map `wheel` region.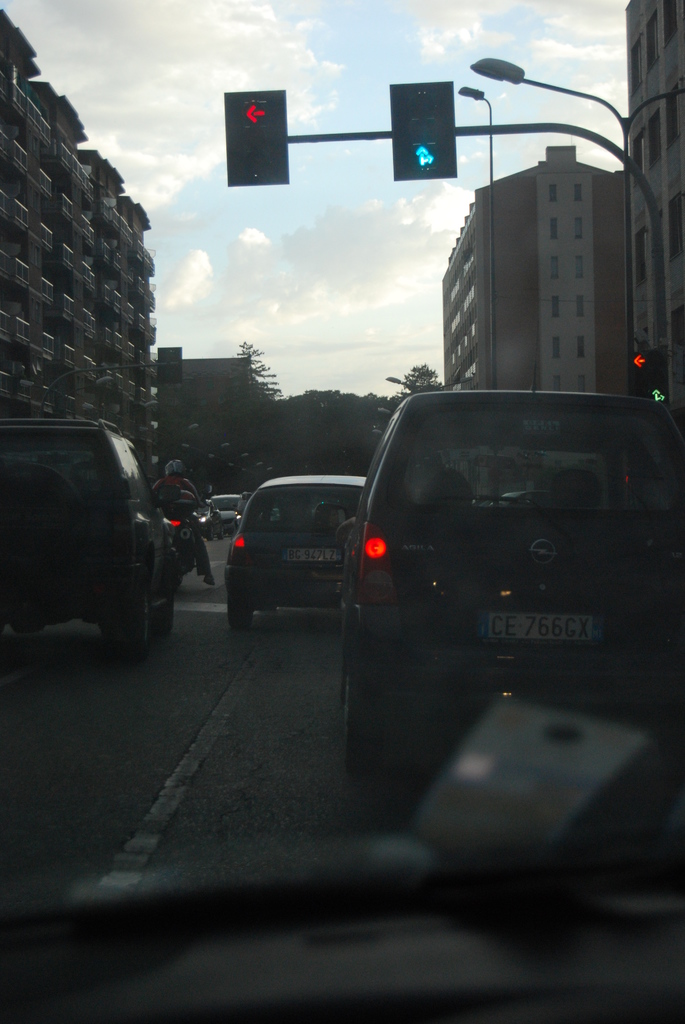
Mapped to (left=224, top=585, right=253, bottom=623).
